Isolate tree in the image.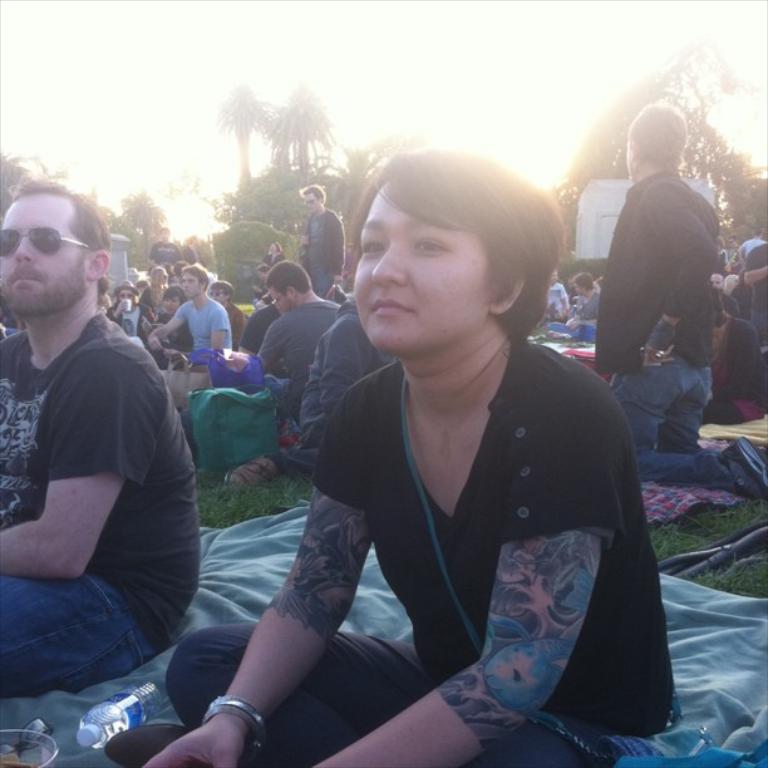
Isolated region: <box>269,73,326,177</box>.
